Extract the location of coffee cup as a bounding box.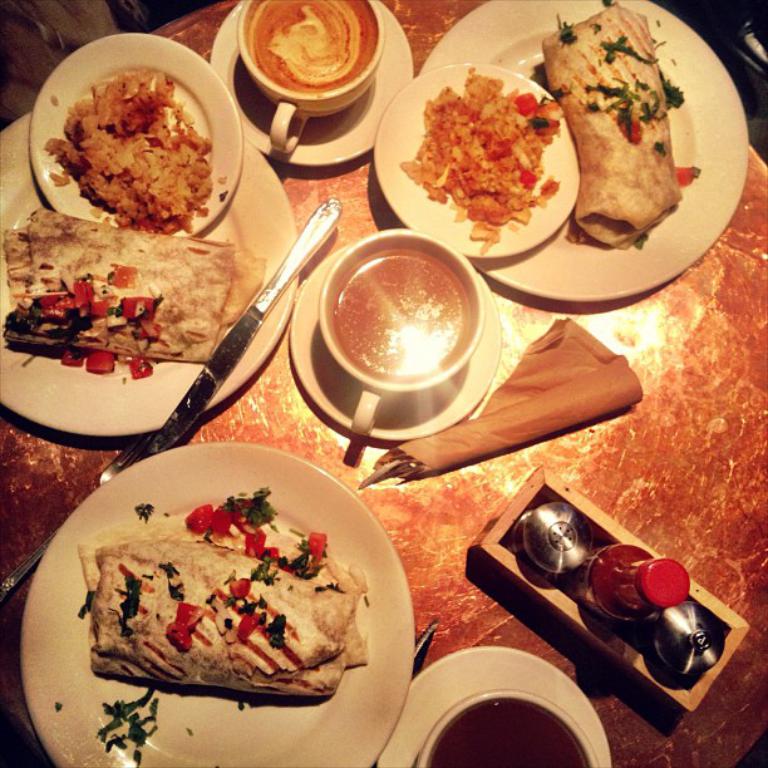
bbox=(232, 0, 385, 157).
